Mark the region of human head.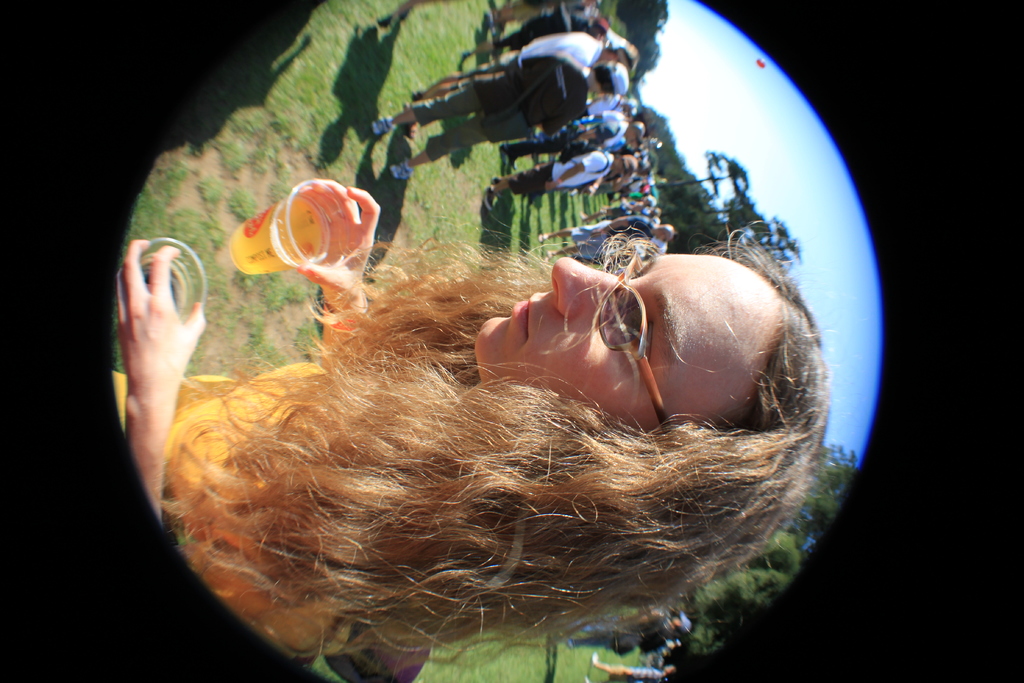
Region: select_region(593, 63, 630, 101).
